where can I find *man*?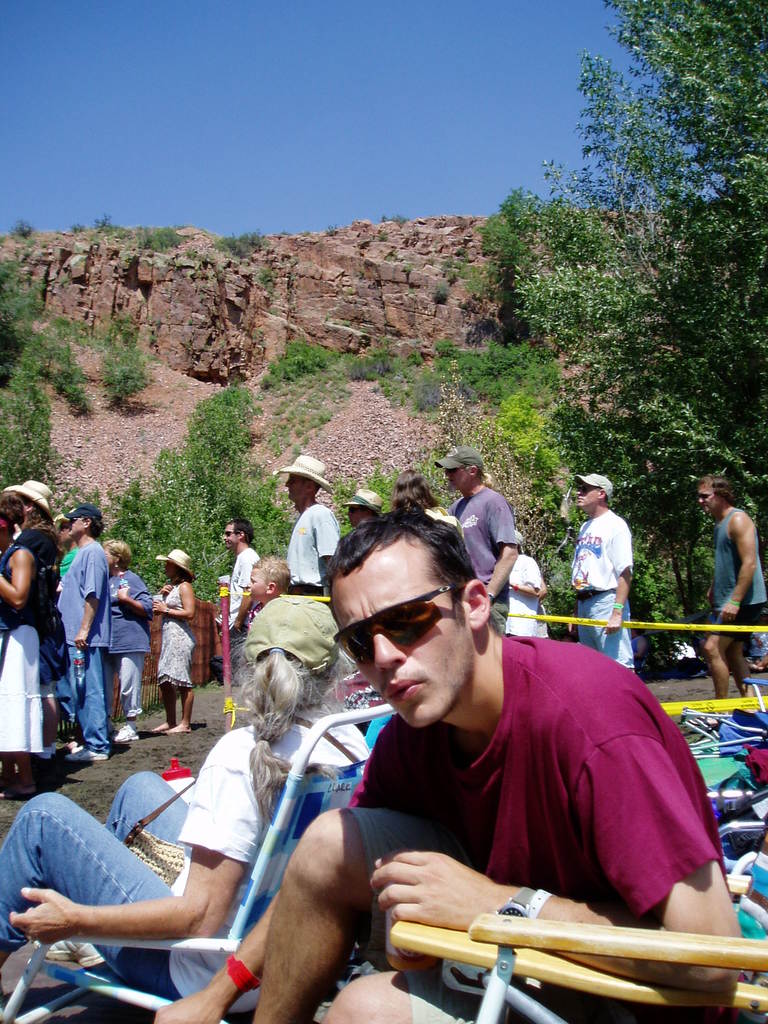
You can find it at locate(698, 474, 767, 698).
